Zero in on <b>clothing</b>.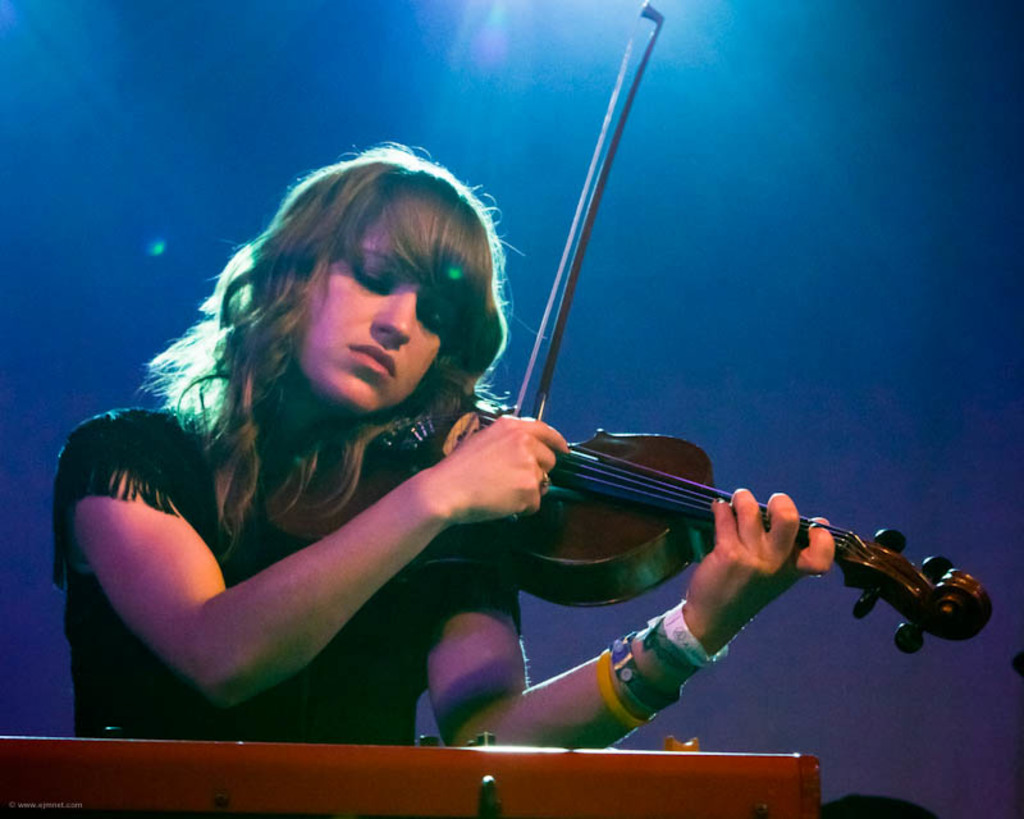
Zeroed in: x1=72 y1=301 x2=540 y2=722.
